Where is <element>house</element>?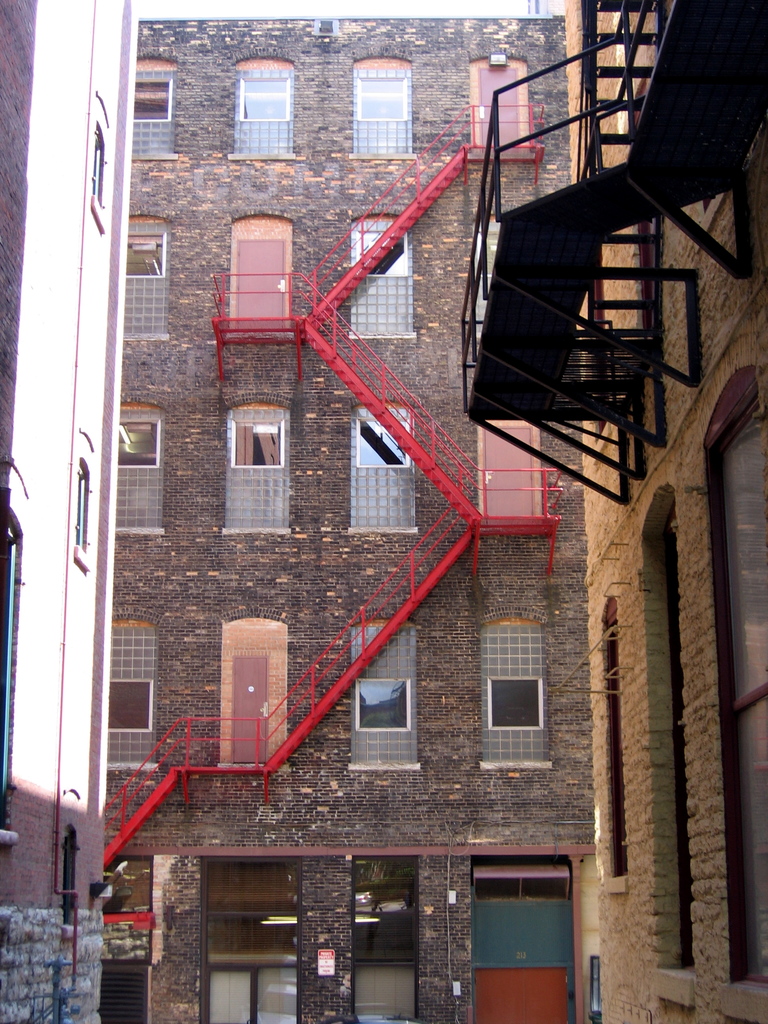
box(110, 0, 612, 1021).
